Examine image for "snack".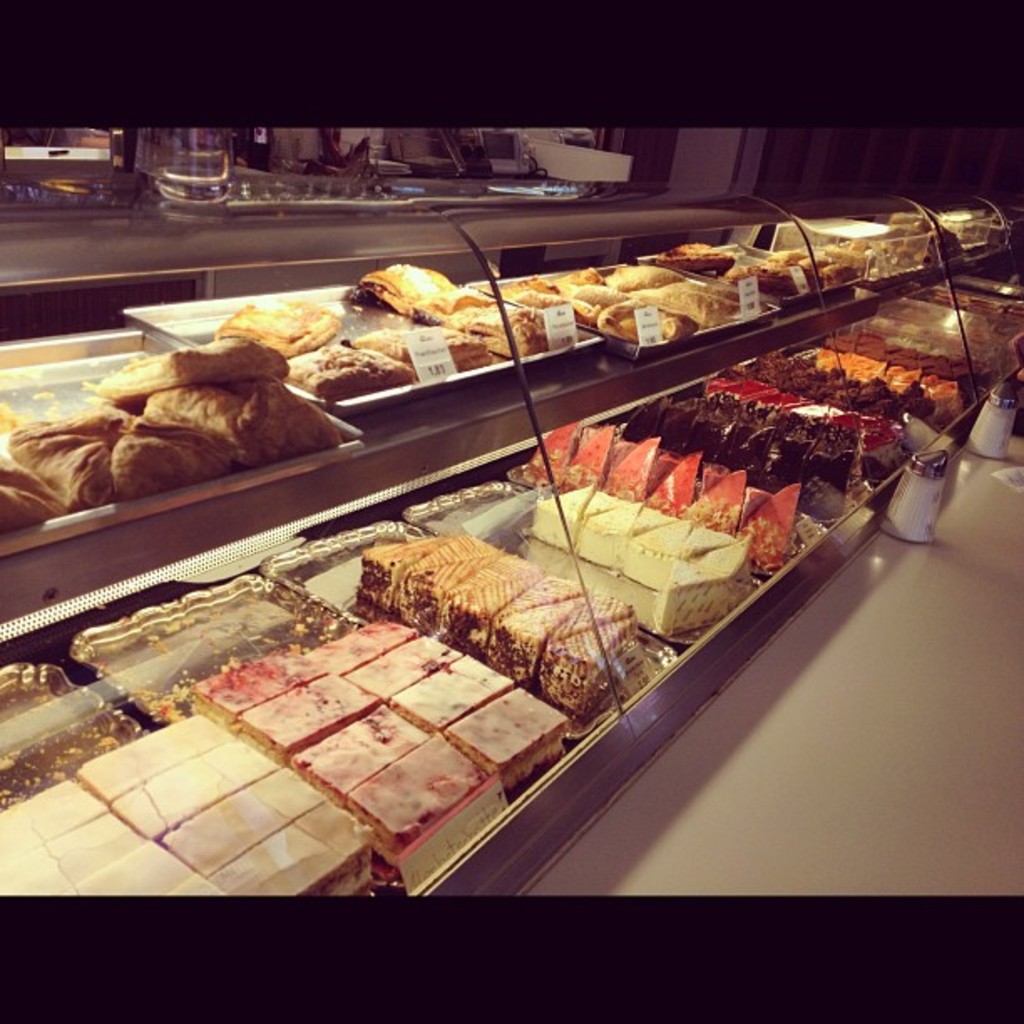
Examination result: bbox=[572, 497, 646, 574].
